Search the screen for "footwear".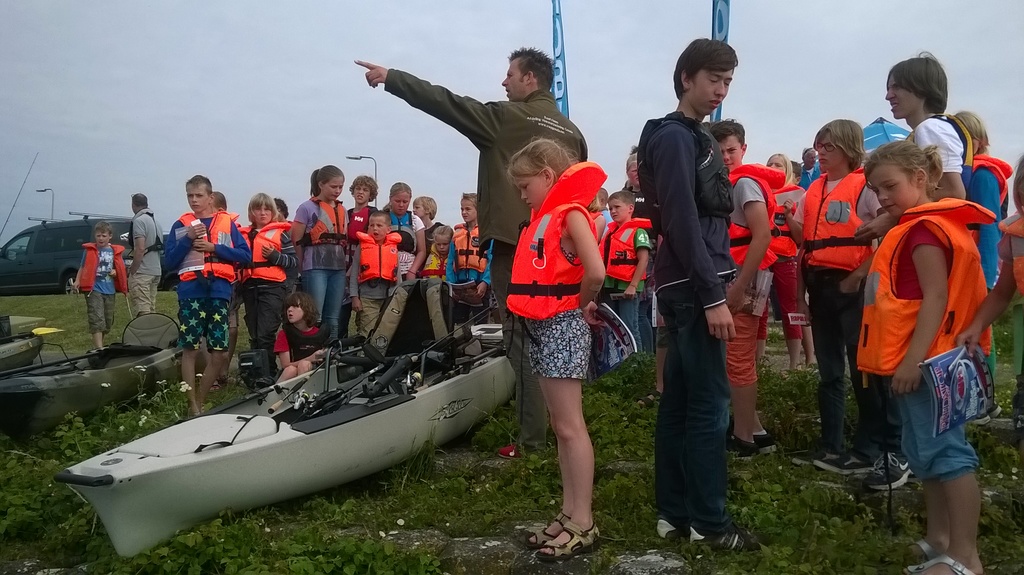
Found at <bbox>529, 501, 579, 549</bbox>.
